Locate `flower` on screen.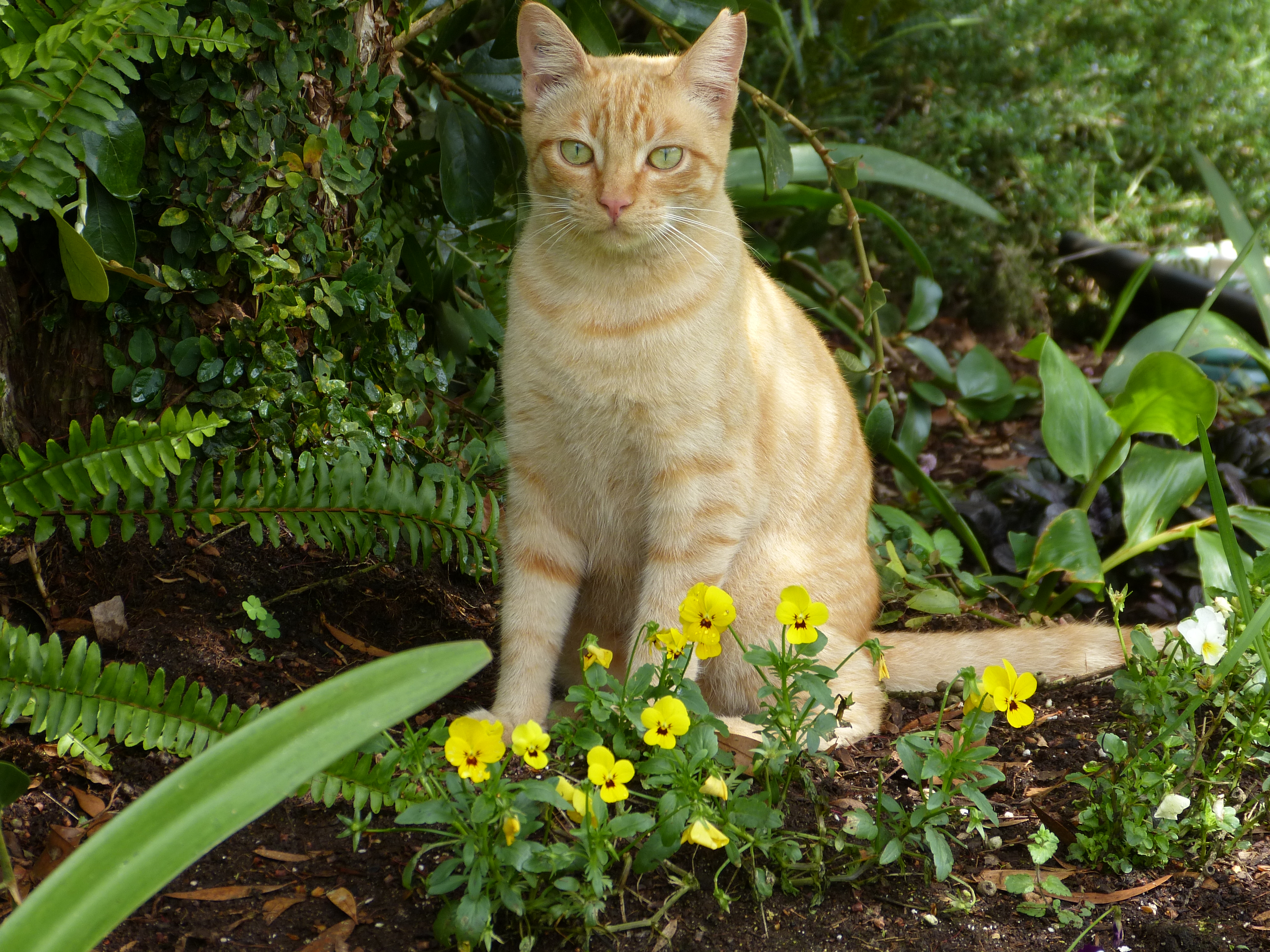
On screen at Rect(366, 251, 378, 261).
